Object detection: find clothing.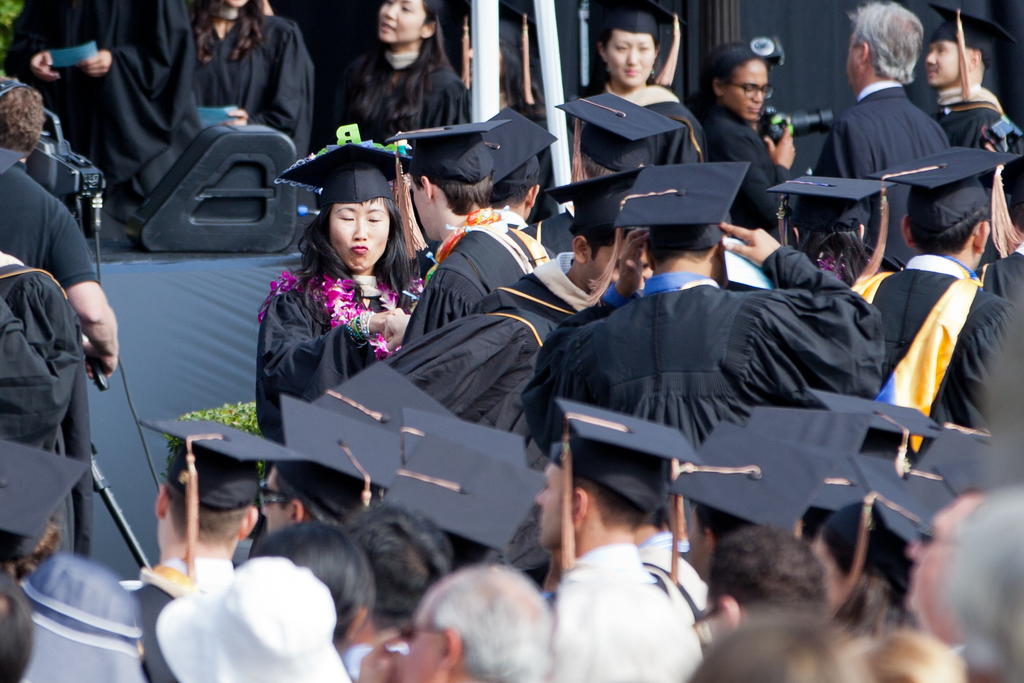
867 211 1018 465.
